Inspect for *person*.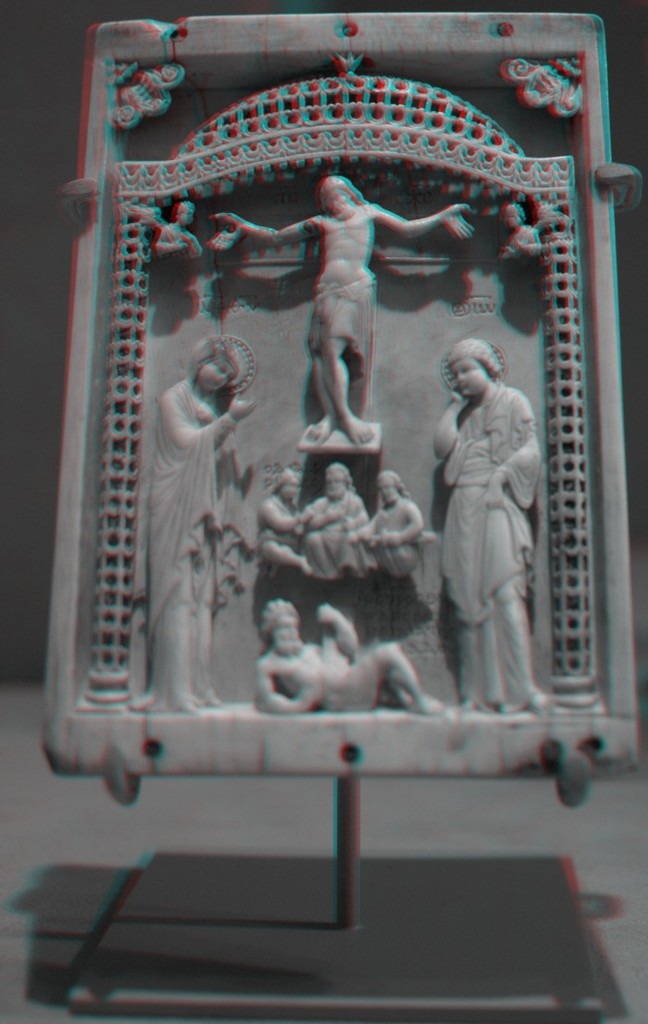
Inspection: box(143, 334, 256, 709).
